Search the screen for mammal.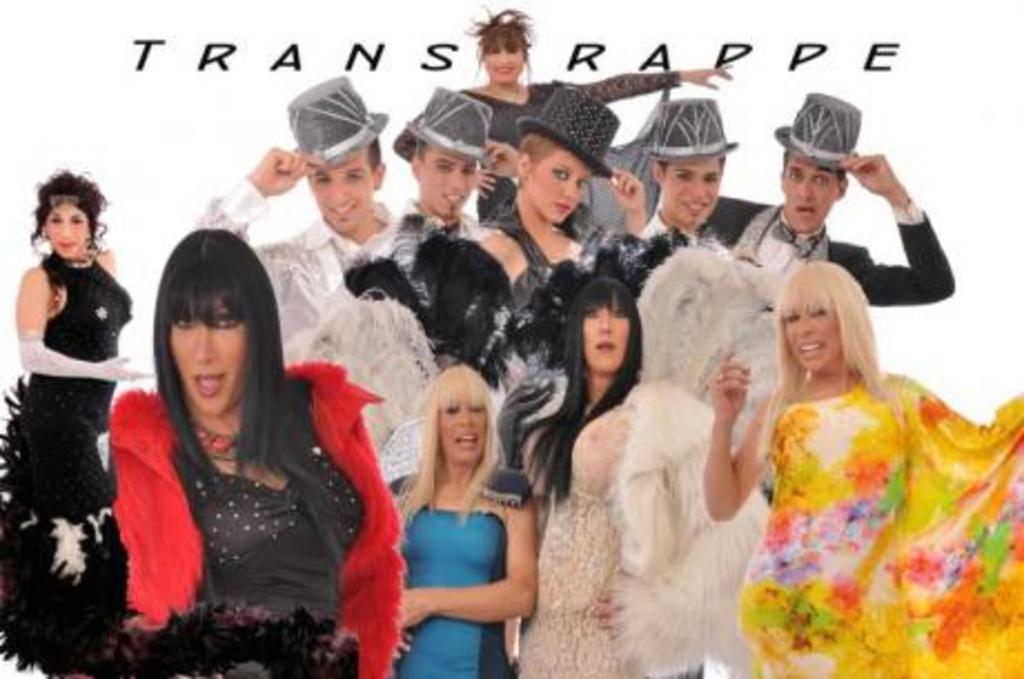
Found at (left=76, top=232, right=390, bottom=657).
